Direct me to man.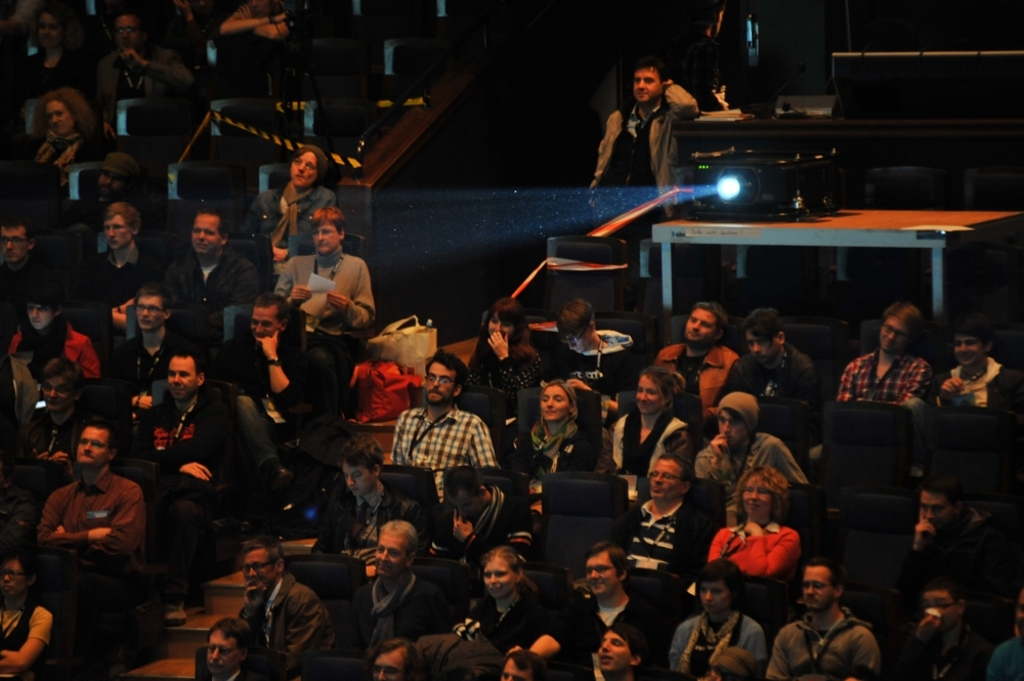
Direction: bbox=(694, 388, 809, 499).
